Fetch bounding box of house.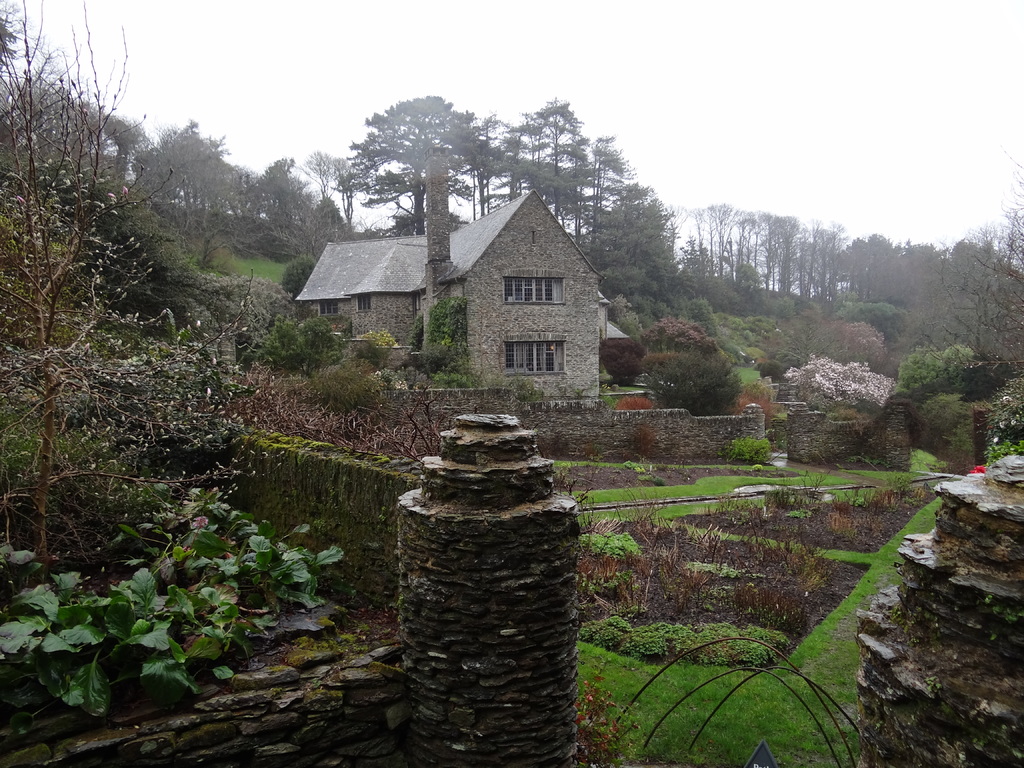
Bbox: (292, 177, 636, 406).
